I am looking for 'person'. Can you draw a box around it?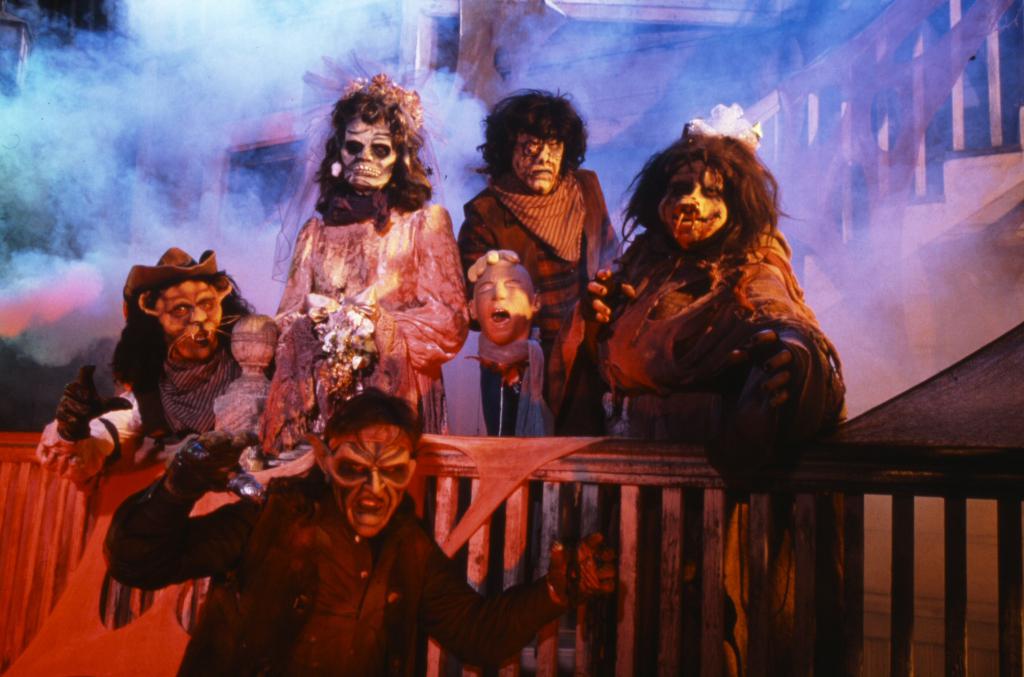
Sure, the bounding box is <region>107, 395, 617, 676</region>.
